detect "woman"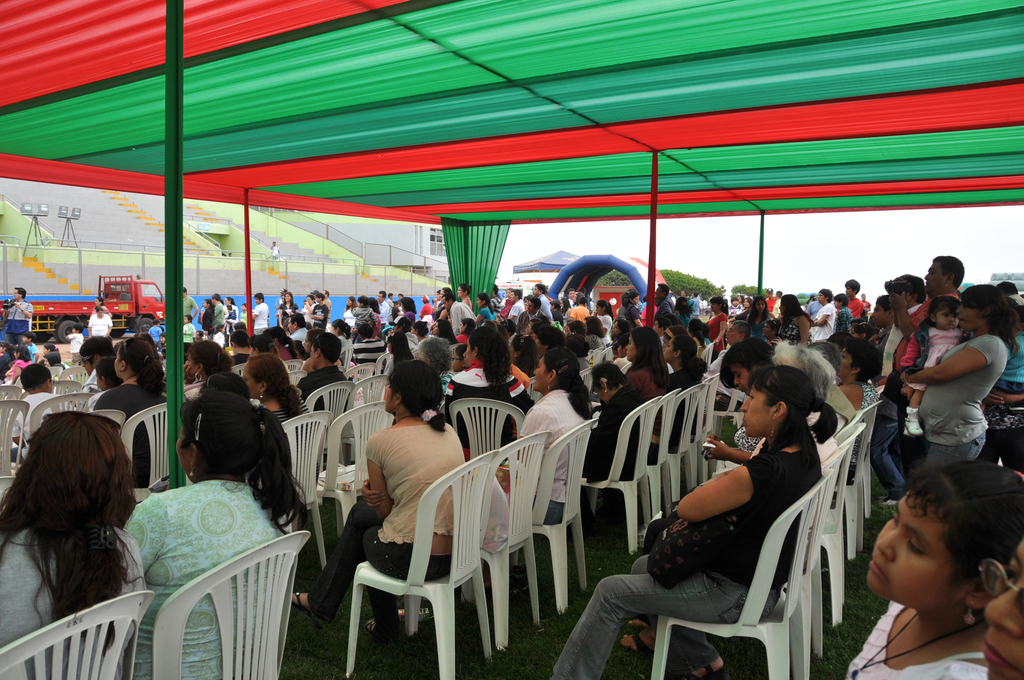
box(198, 297, 214, 339)
